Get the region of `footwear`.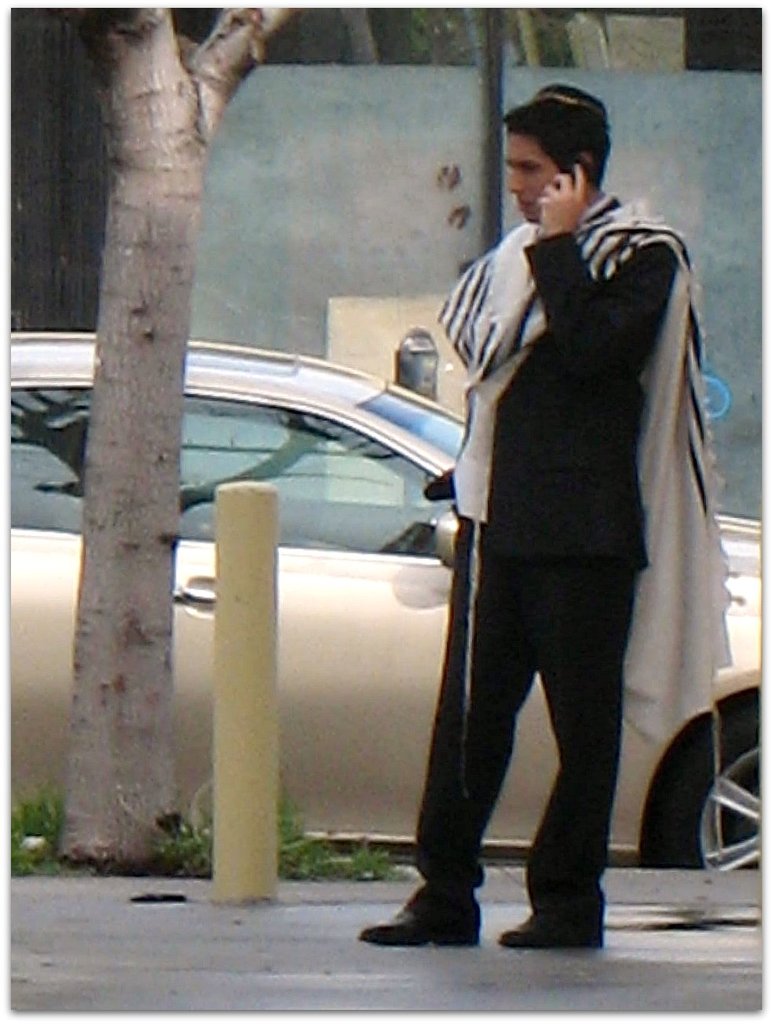
x1=356, y1=884, x2=481, y2=953.
